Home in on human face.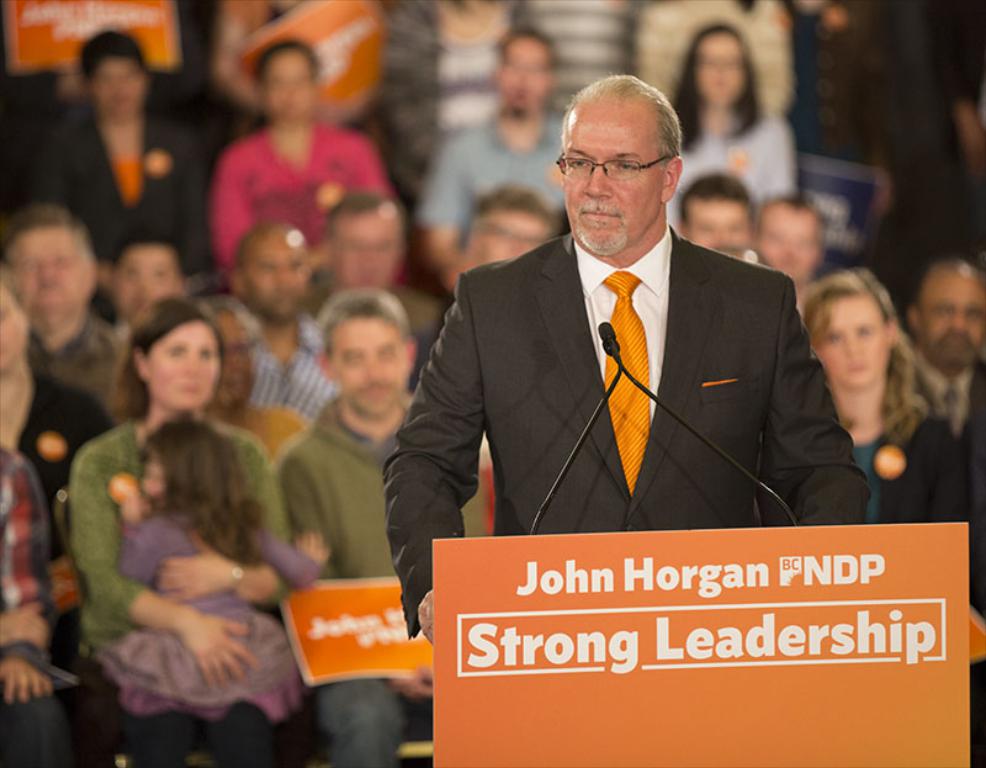
Homed in at {"left": 330, "top": 318, "right": 403, "bottom": 415}.
